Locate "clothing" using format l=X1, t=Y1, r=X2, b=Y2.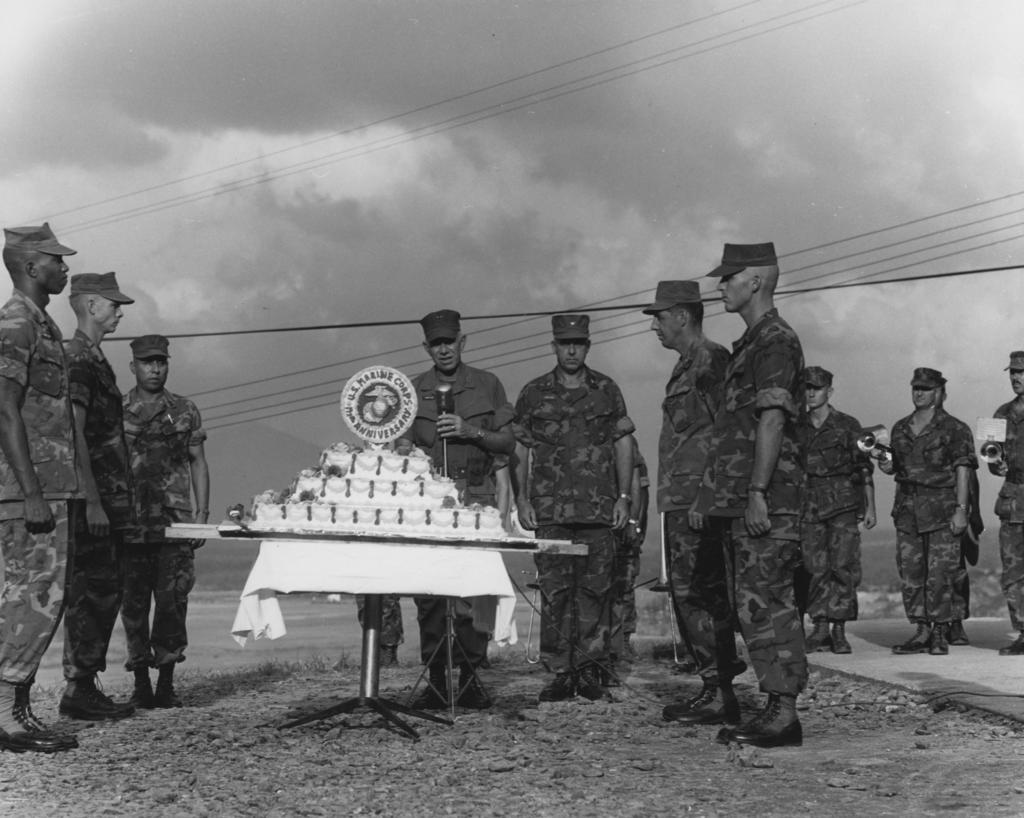
l=61, t=332, r=122, b=681.
